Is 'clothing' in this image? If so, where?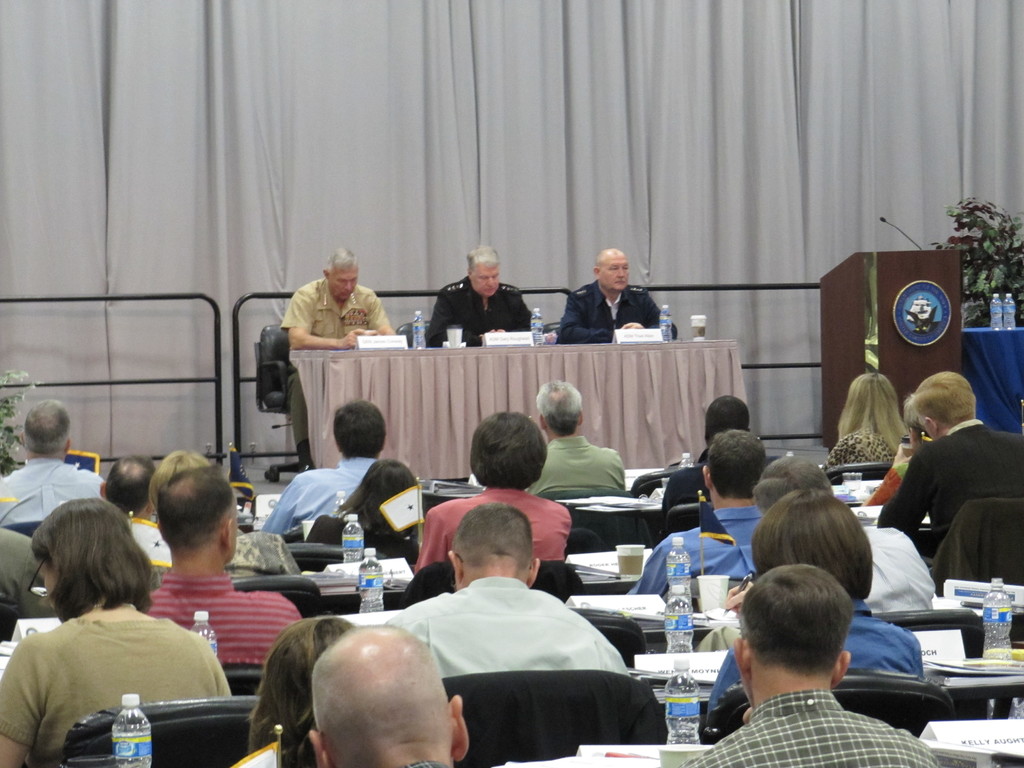
Yes, at rect(280, 276, 391, 447).
